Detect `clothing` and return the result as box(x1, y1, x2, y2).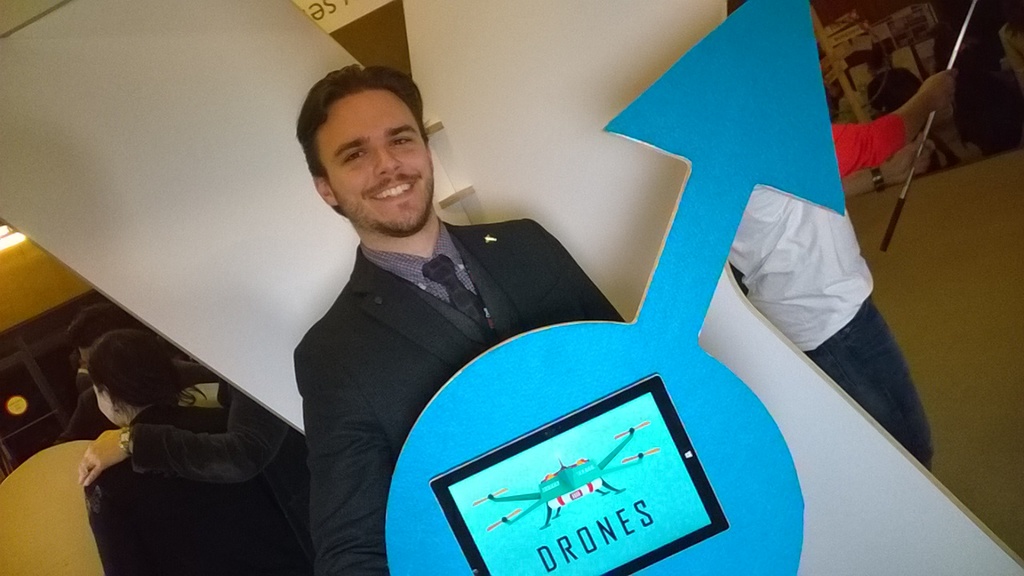
box(250, 163, 596, 555).
